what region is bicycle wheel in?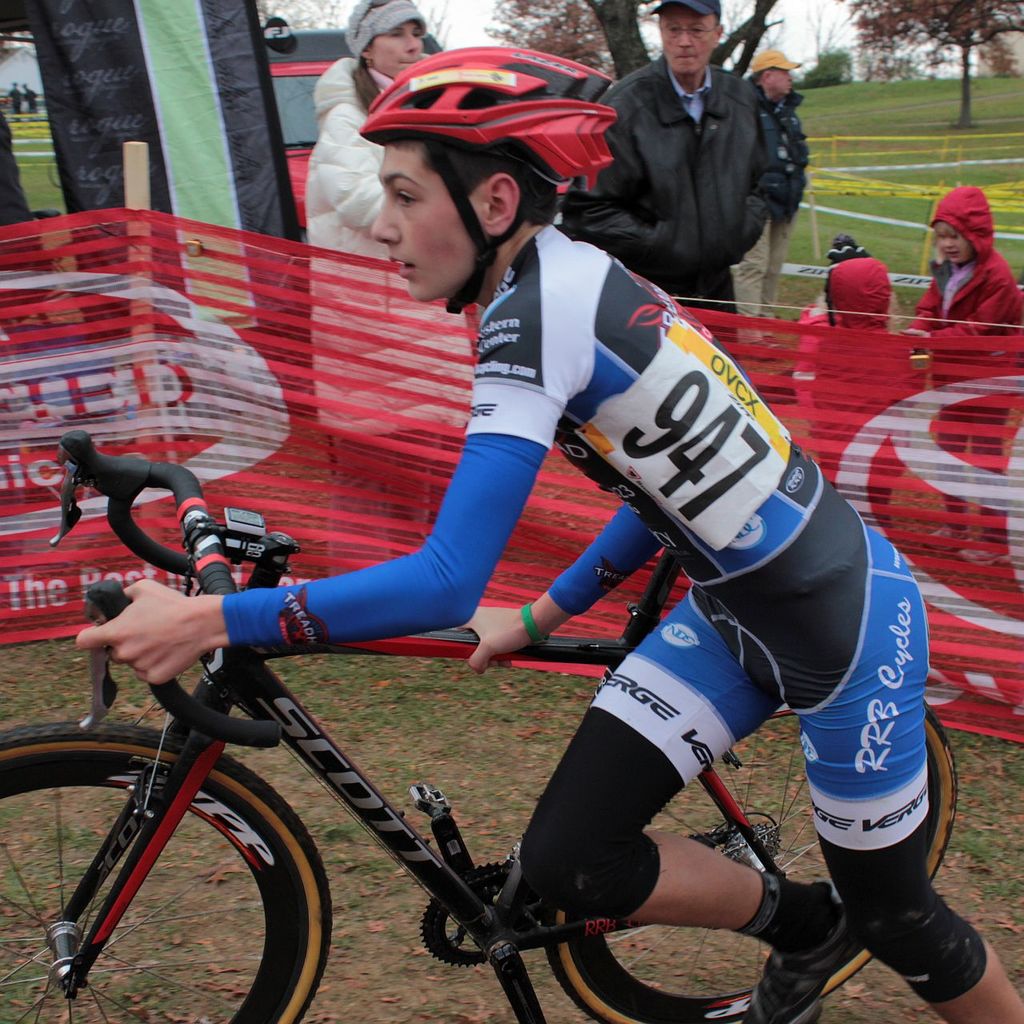
x1=16 y1=733 x2=318 y2=1009.
